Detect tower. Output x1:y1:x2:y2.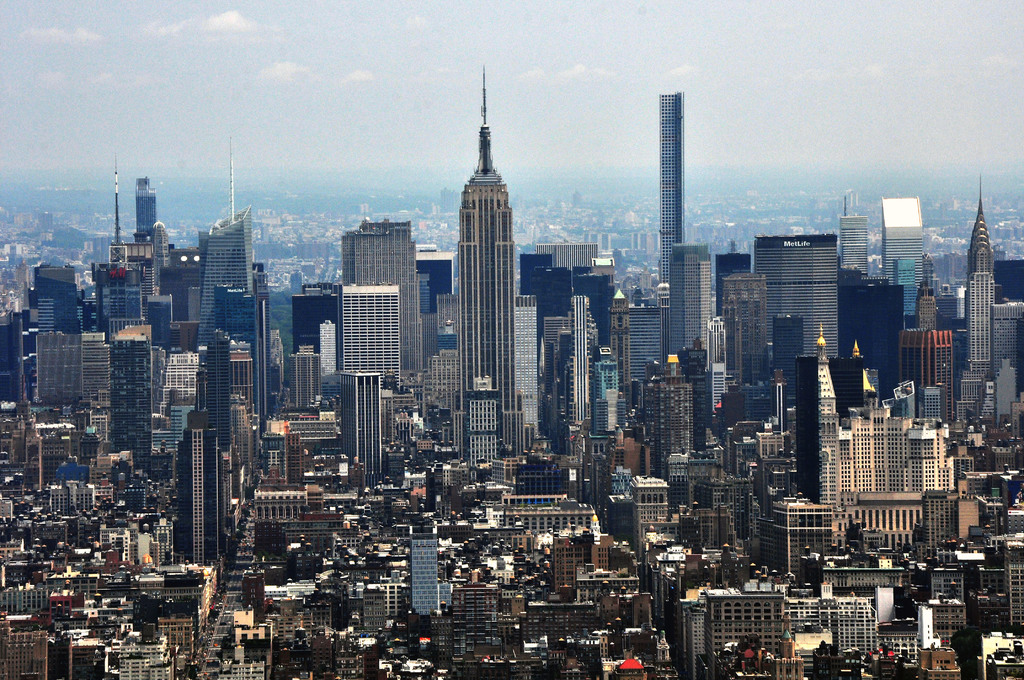
35:271:83:406.
